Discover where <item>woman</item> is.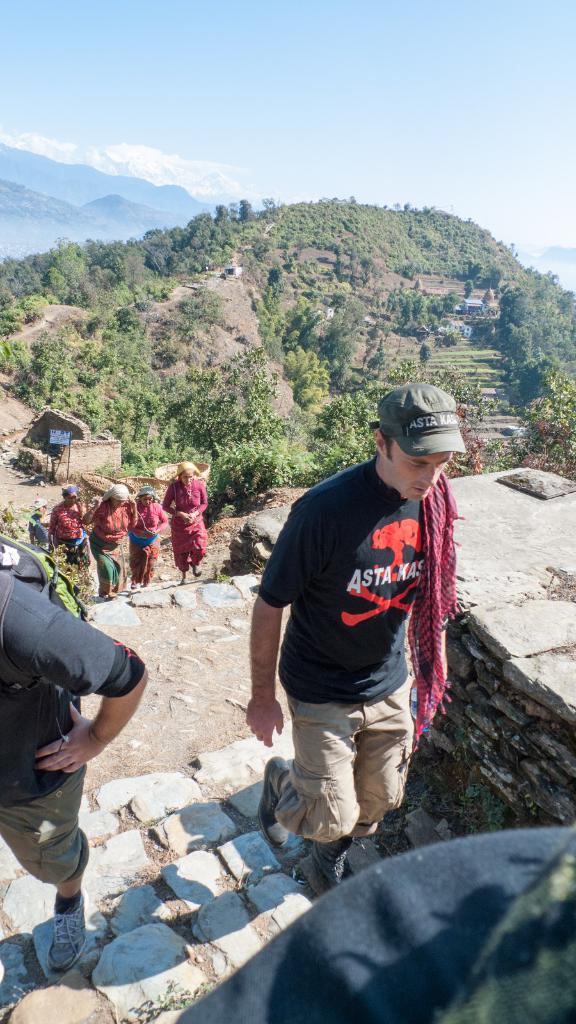
Discovered at <region>47, 486, 91, 581</region>.
